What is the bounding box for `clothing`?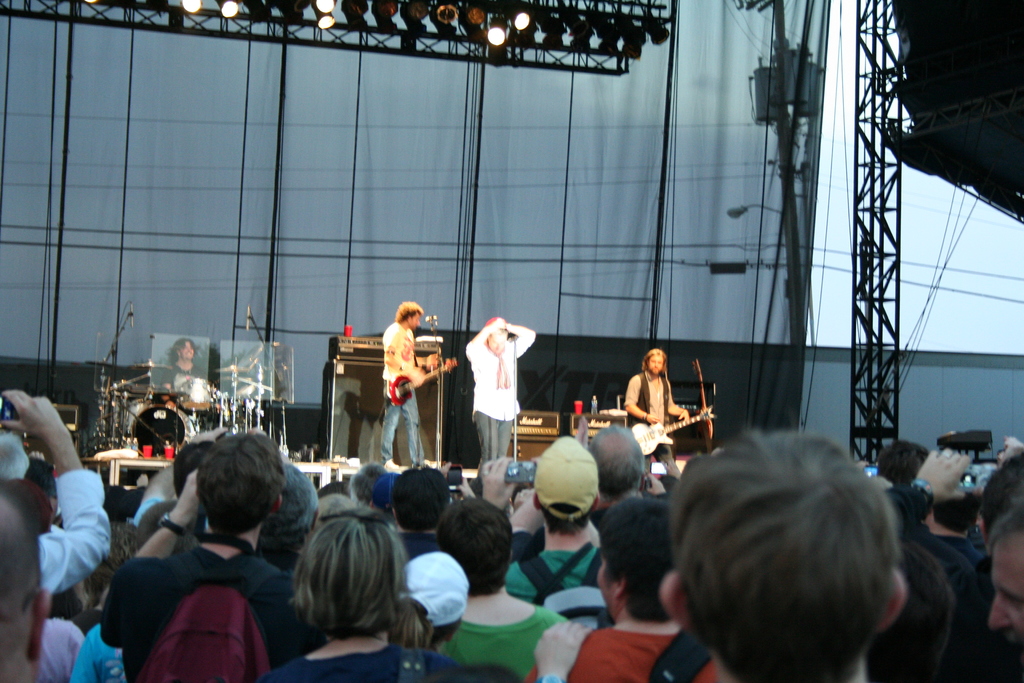
select_region(262, 614, 499, 682).
